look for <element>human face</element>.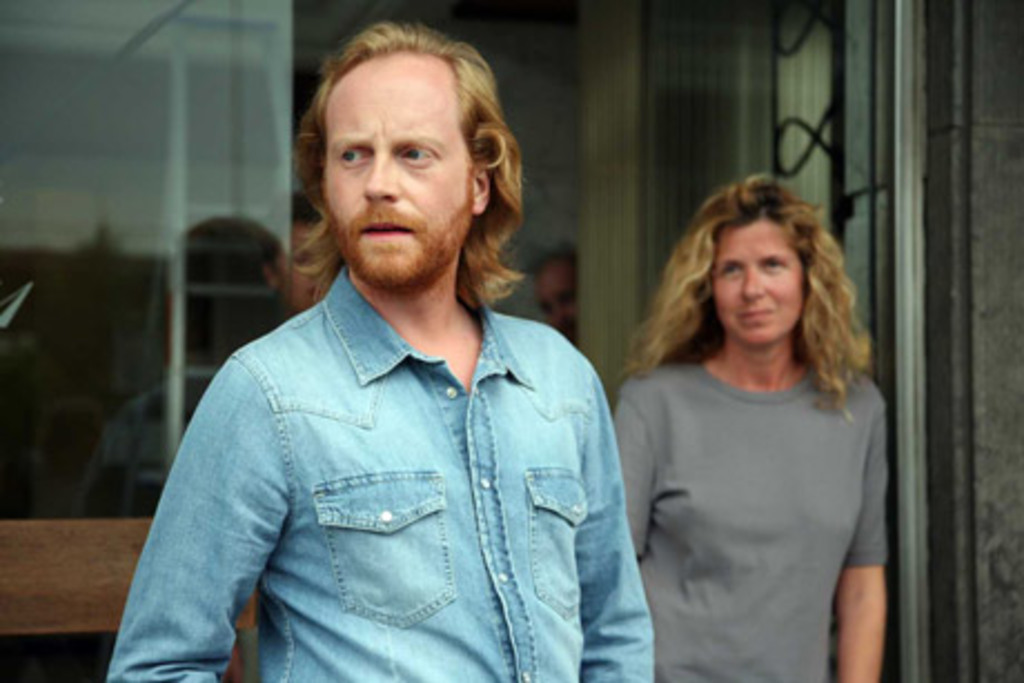
Found: x1=539, y1=263, x2=581, y2=345.
